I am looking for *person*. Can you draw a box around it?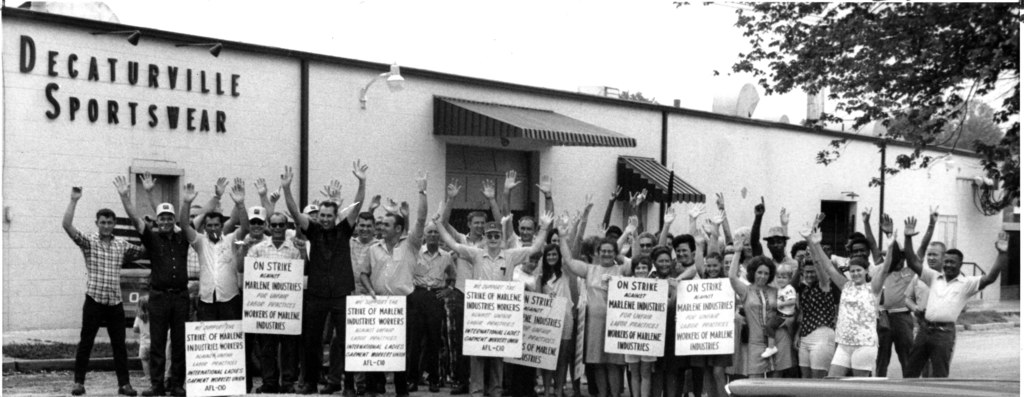
Sure, the bounding box is <region>62, 164, 134, 376</region>.
